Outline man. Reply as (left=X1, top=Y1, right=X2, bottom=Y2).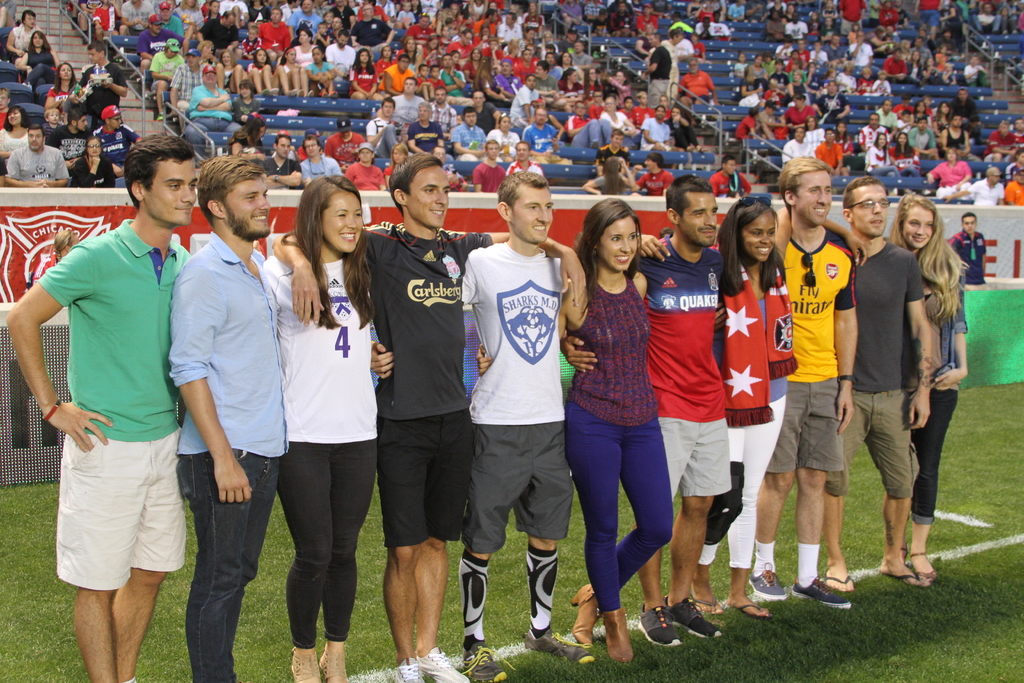
(left=168, top=150, right=276, bottom=682).
